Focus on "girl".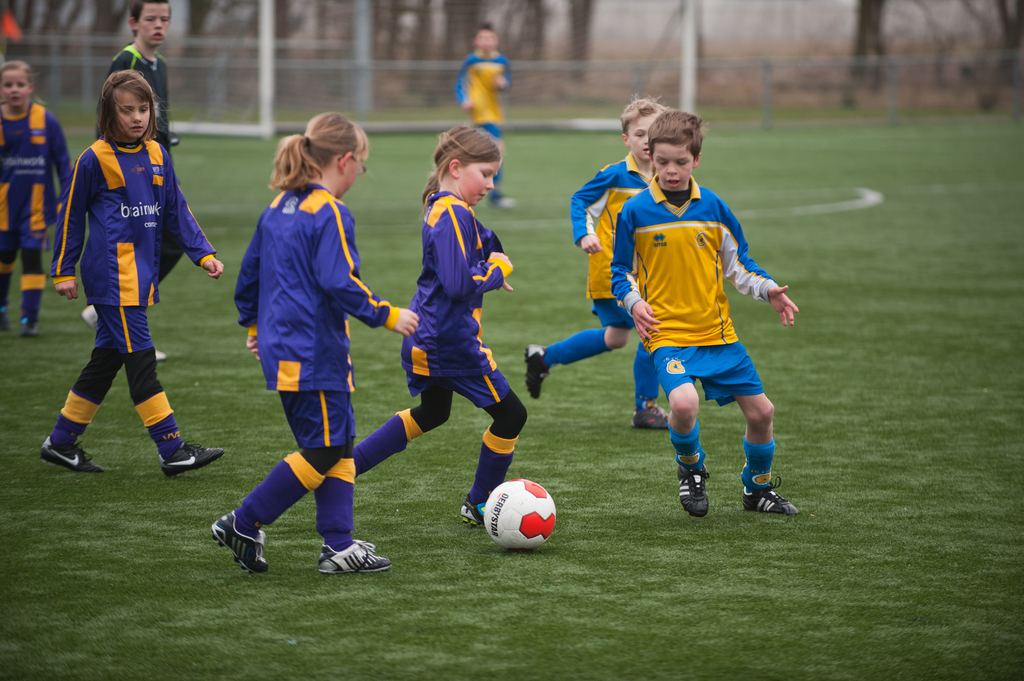
Focused at <bbox>0, 51, 73, 335</bbox>.
